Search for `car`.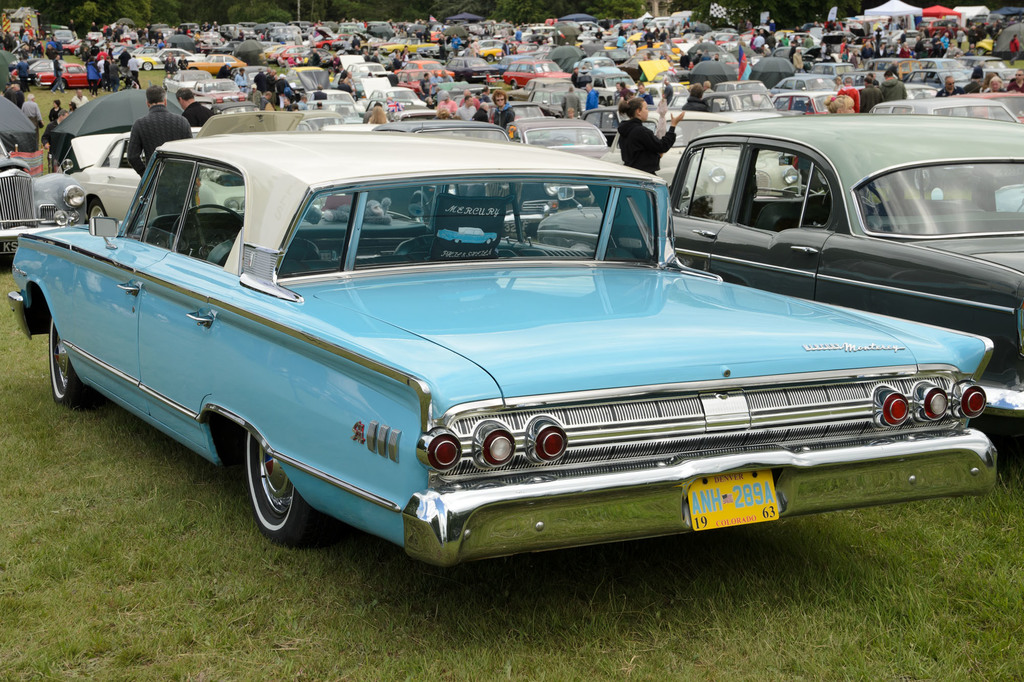
Found at [left=536, top=114, right=1023, bottom=422].
